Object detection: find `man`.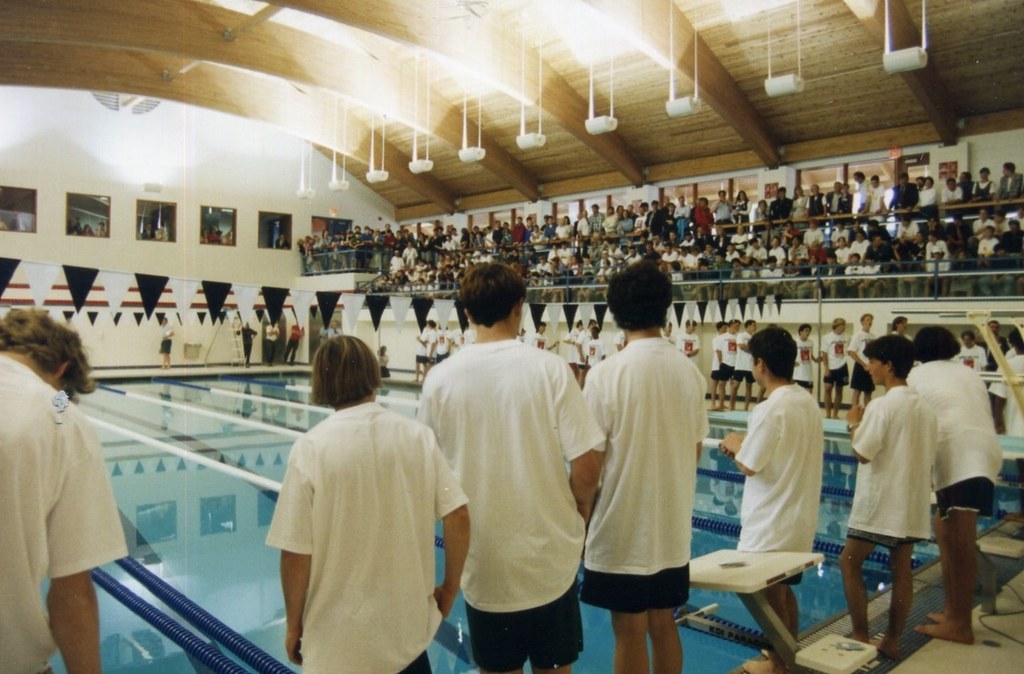
bbox(326, 319, 343, 338).
